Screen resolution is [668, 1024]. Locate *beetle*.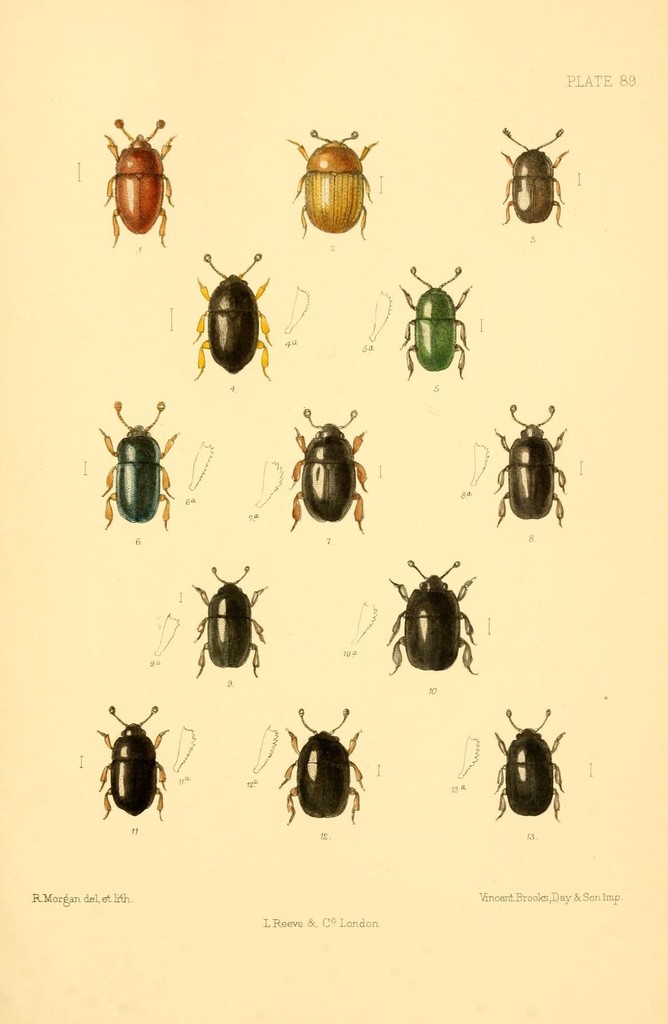
<bbox>286, 127, 379, 241</bbox>.
